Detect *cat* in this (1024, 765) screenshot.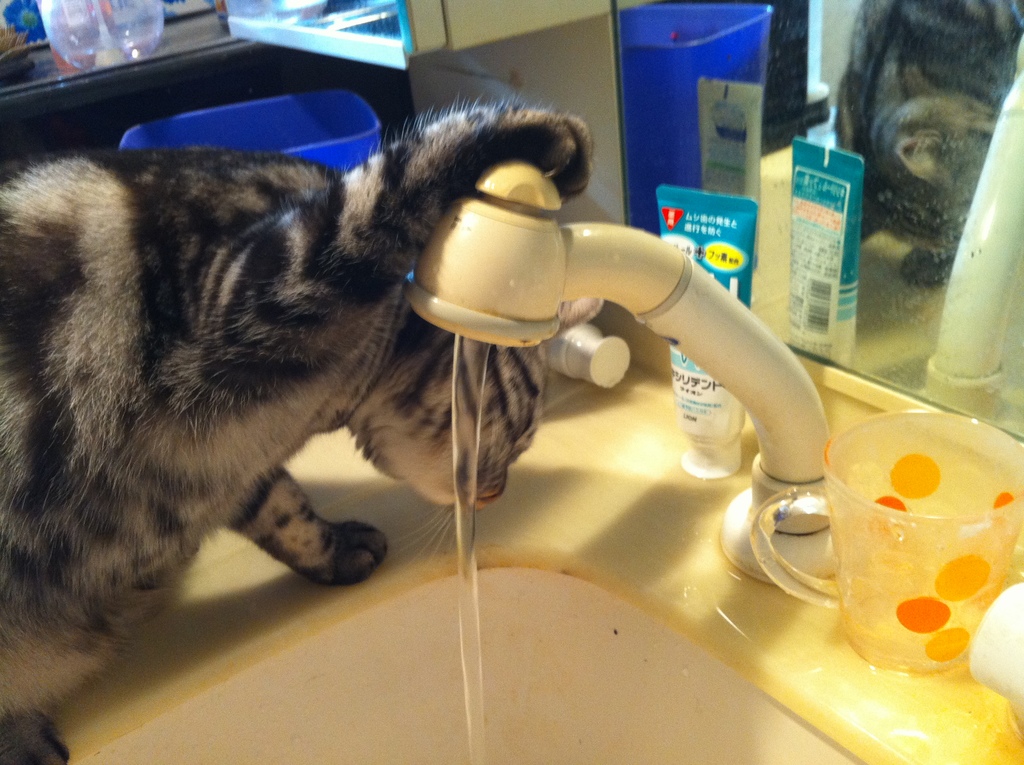
Detection: 0:93:596:764.
